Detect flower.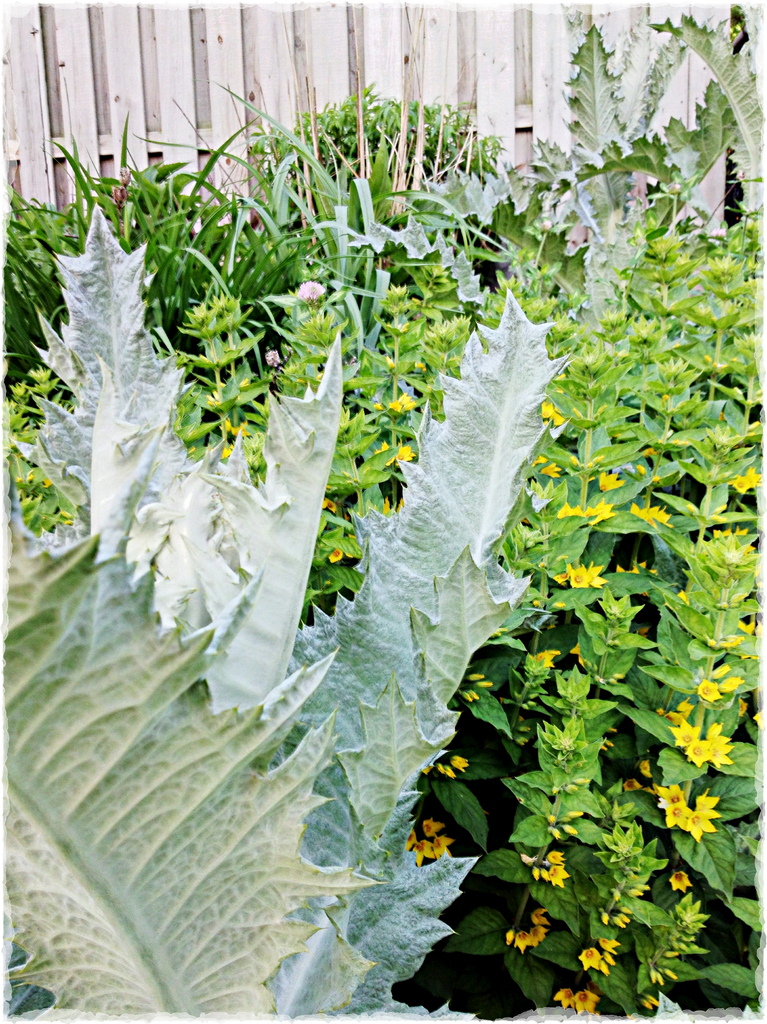
Detected at bbox=(674, 590, 690, 606).
